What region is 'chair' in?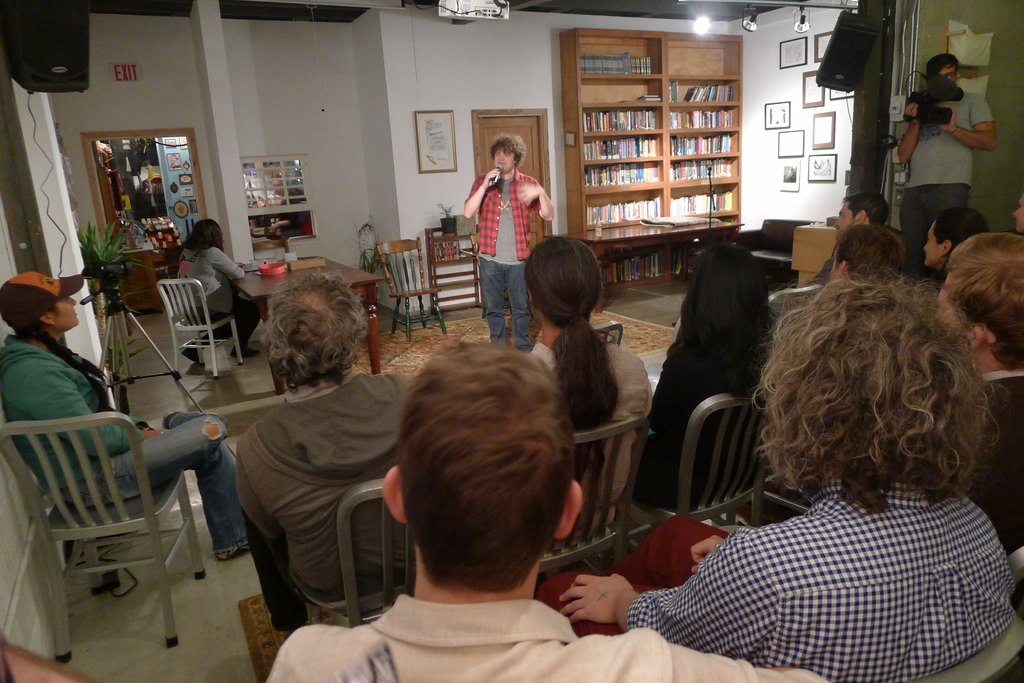
box(299, 478, 413, 625).
